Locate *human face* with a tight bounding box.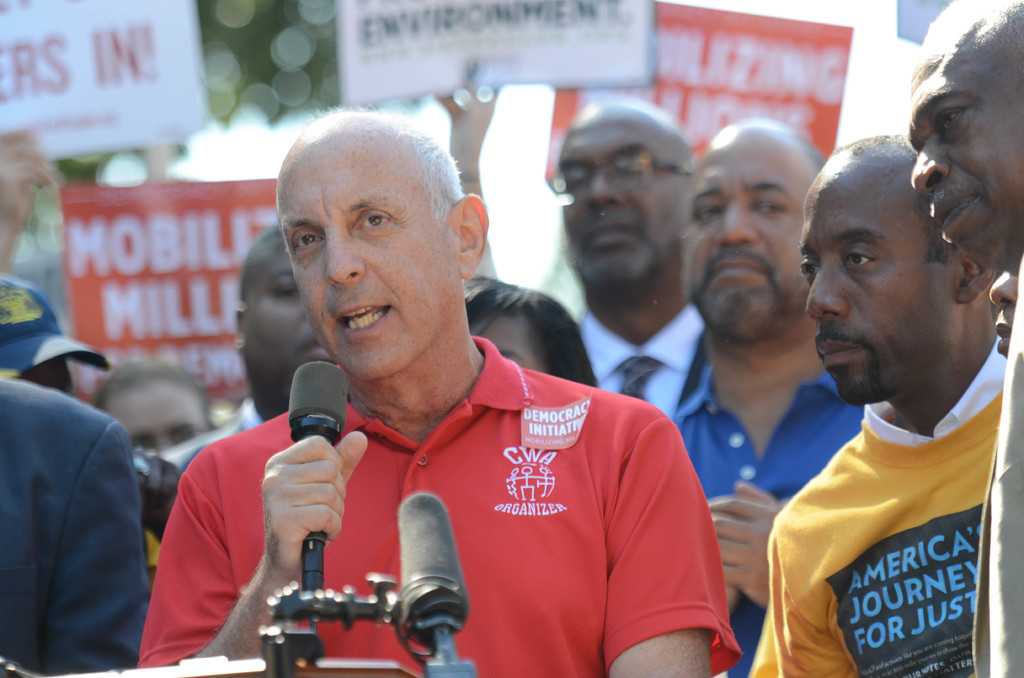
select_region(102, 377, 206, 452).
